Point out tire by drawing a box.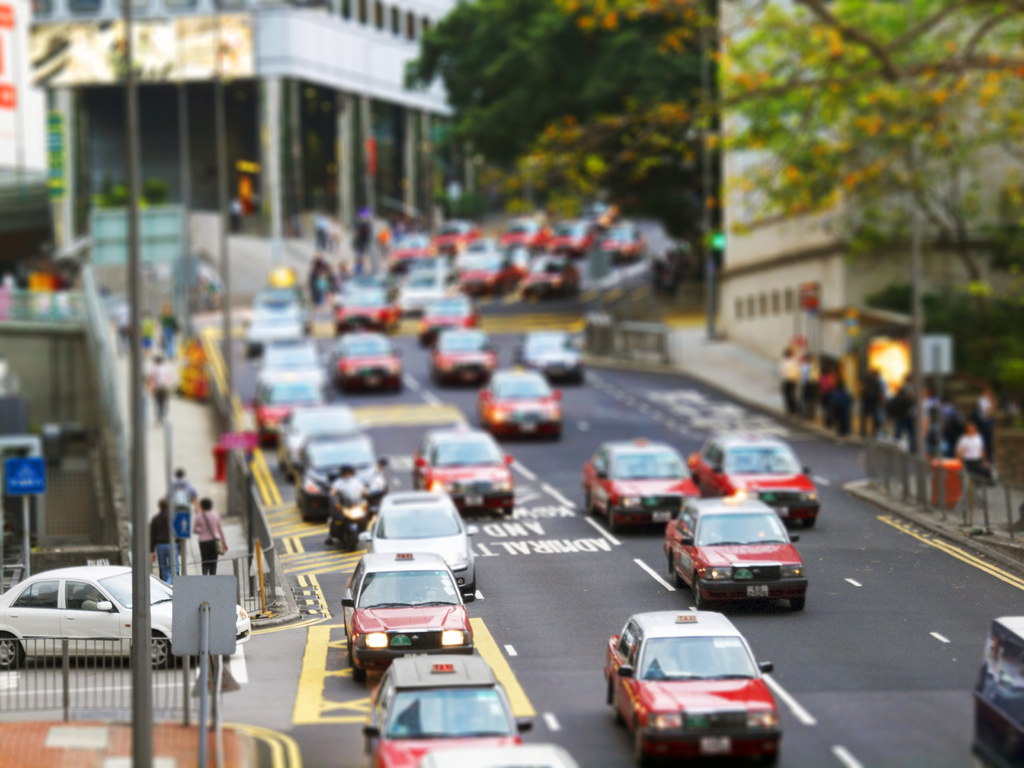
(0, 632, 20, 672).
